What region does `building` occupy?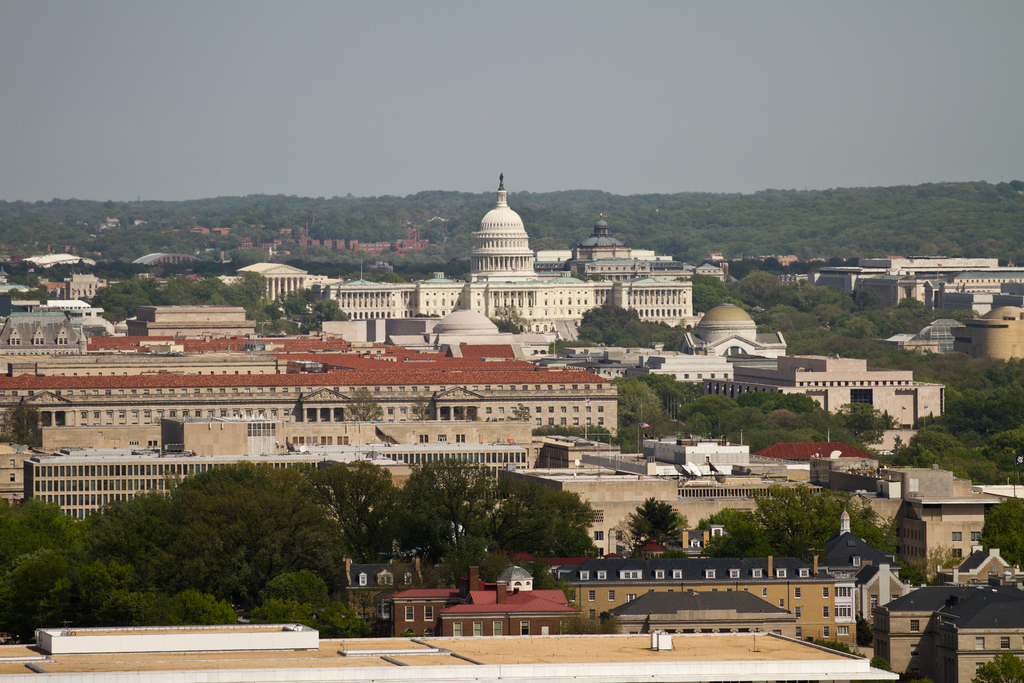
BBox(440, 562, 579, 636).
